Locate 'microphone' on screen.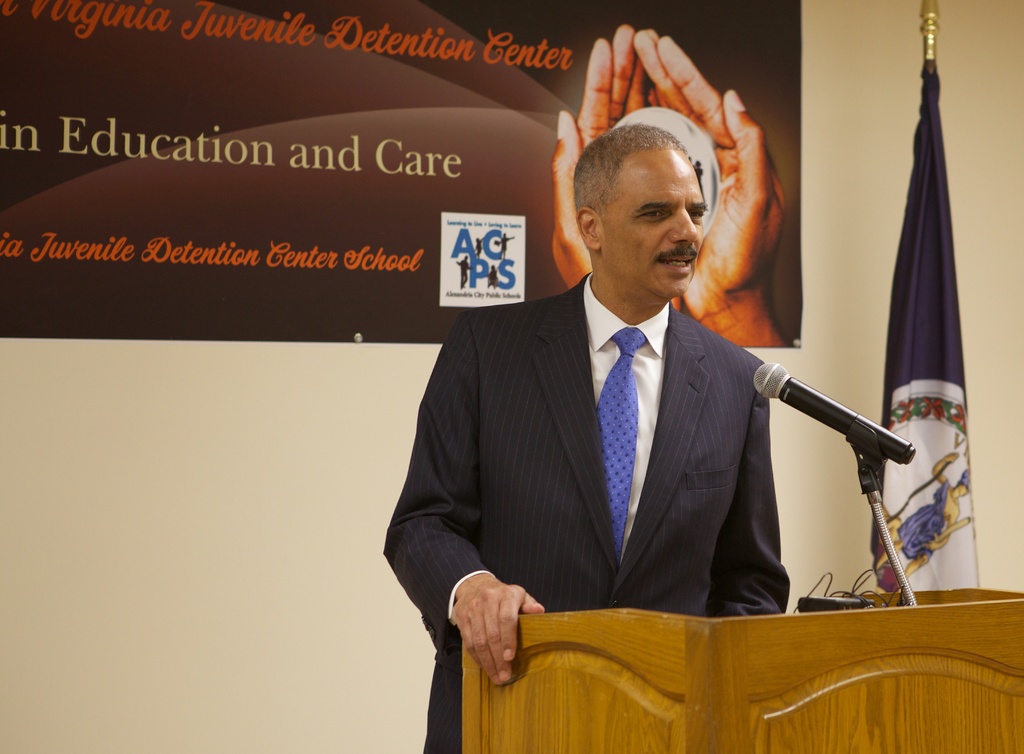
On screen at {"x1": 756, "y1": 343, "x2": 906, "y2": 496}.
